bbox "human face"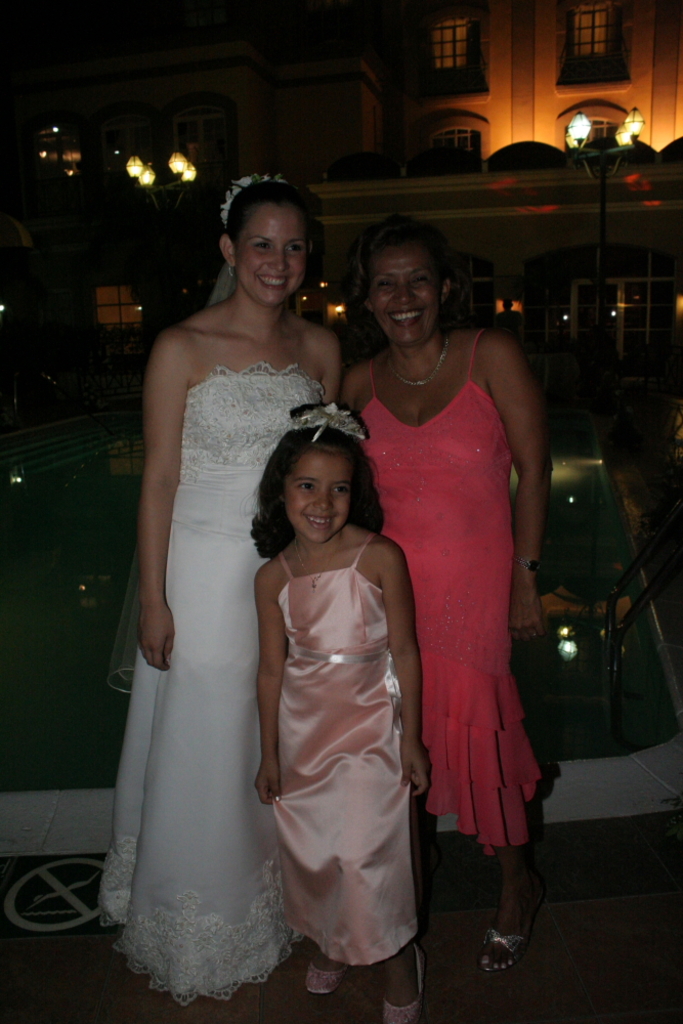
[x1=279, y1=446, x2=351, y2=548]
